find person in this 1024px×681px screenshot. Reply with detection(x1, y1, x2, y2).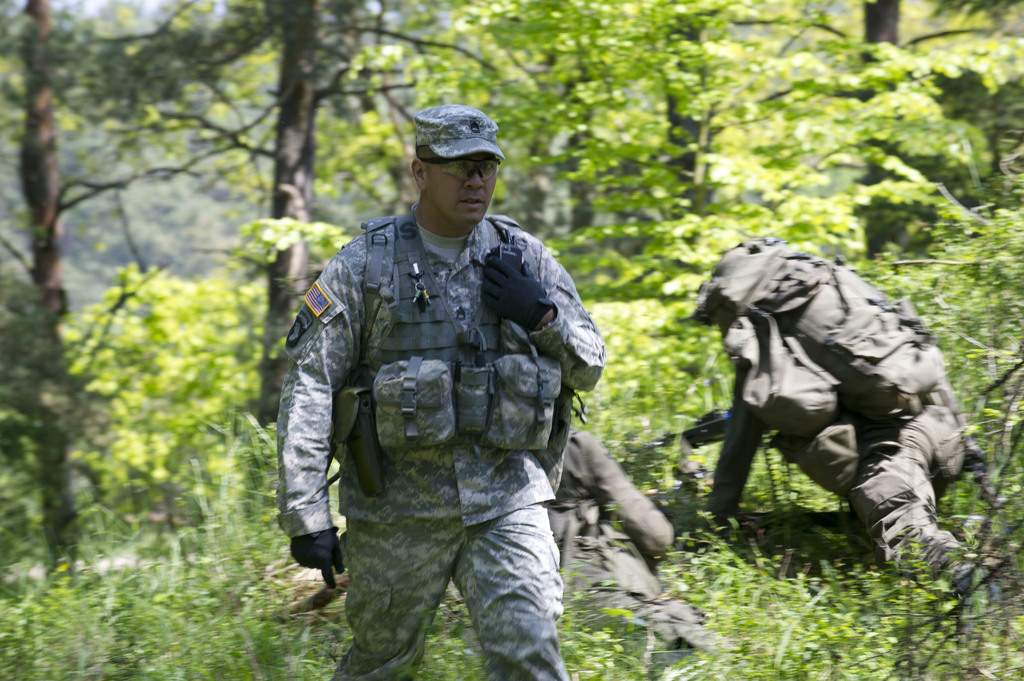
detection(548, 412, 724, 672).
